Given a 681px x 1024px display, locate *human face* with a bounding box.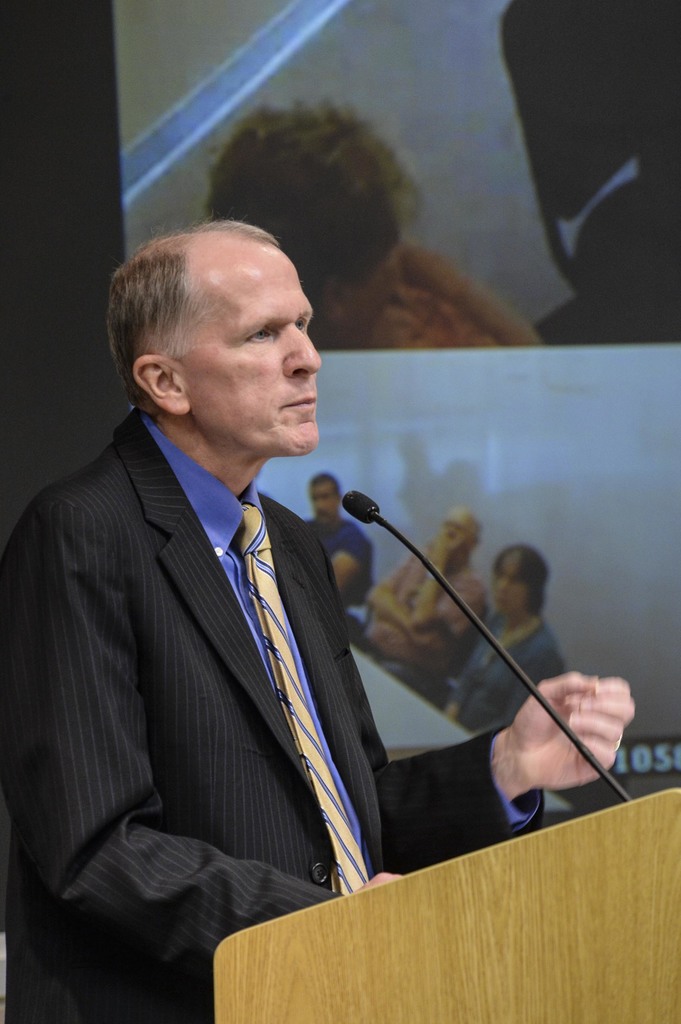
Located: BBox(493, 561, 533, 615).
